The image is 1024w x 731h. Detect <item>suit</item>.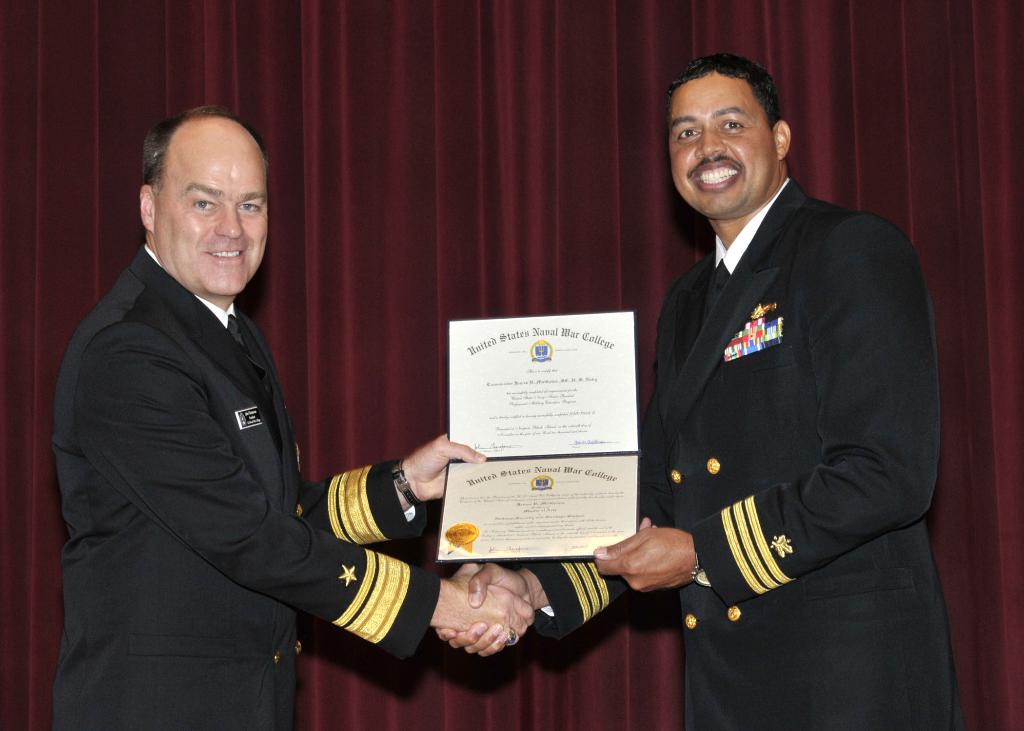
Detection: box(617, 90, 955, 724).
